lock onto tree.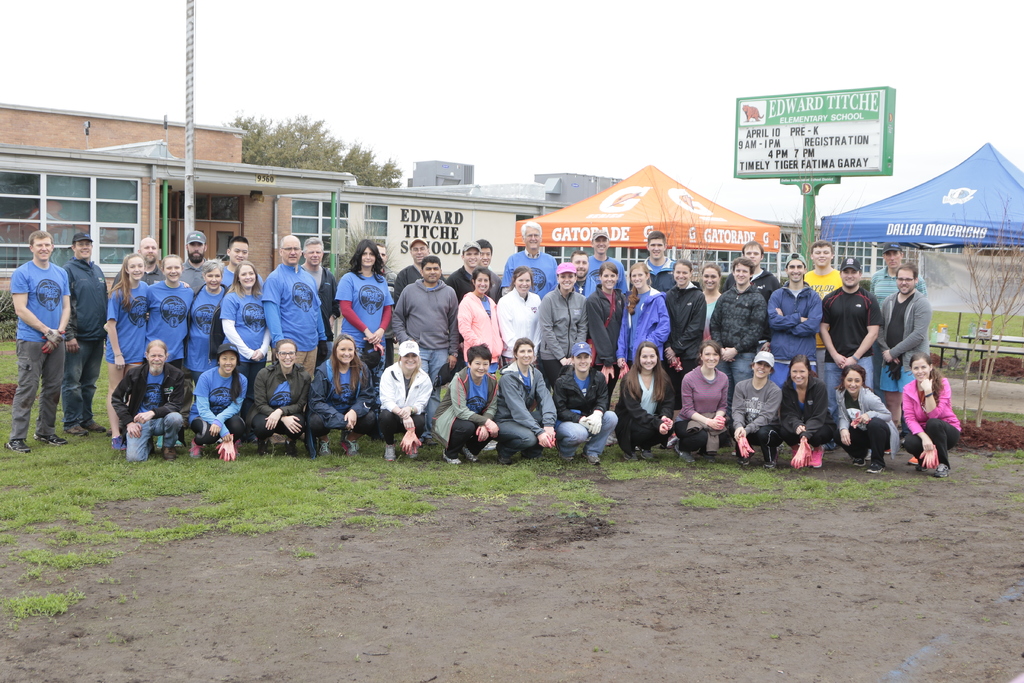
Locked: box(772, 188, 870, 299).
